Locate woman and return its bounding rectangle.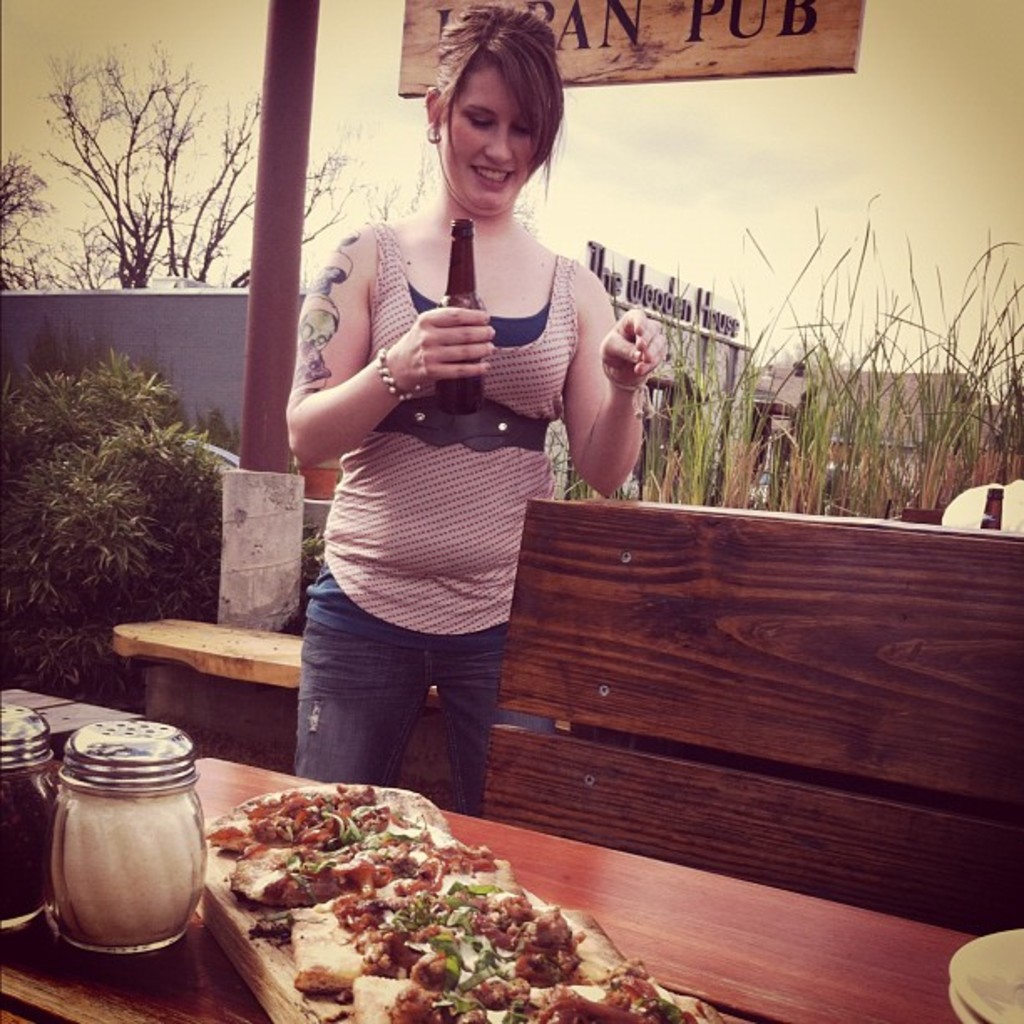
bbox=(274, 2, 663, 813).
